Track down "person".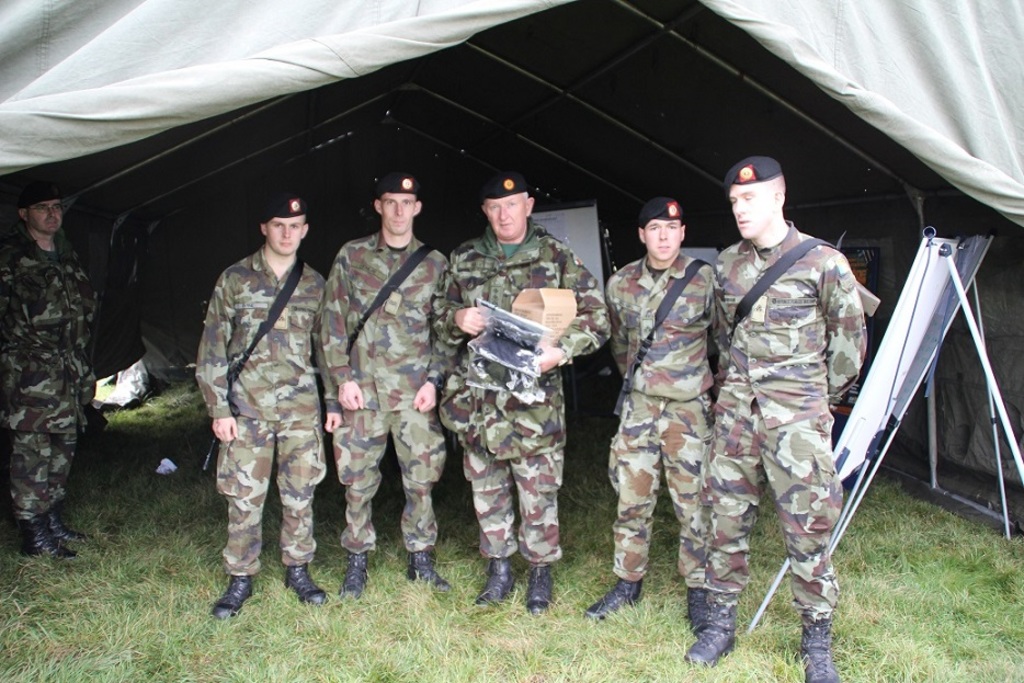
Tracked to [322, 171, 452, 592].
